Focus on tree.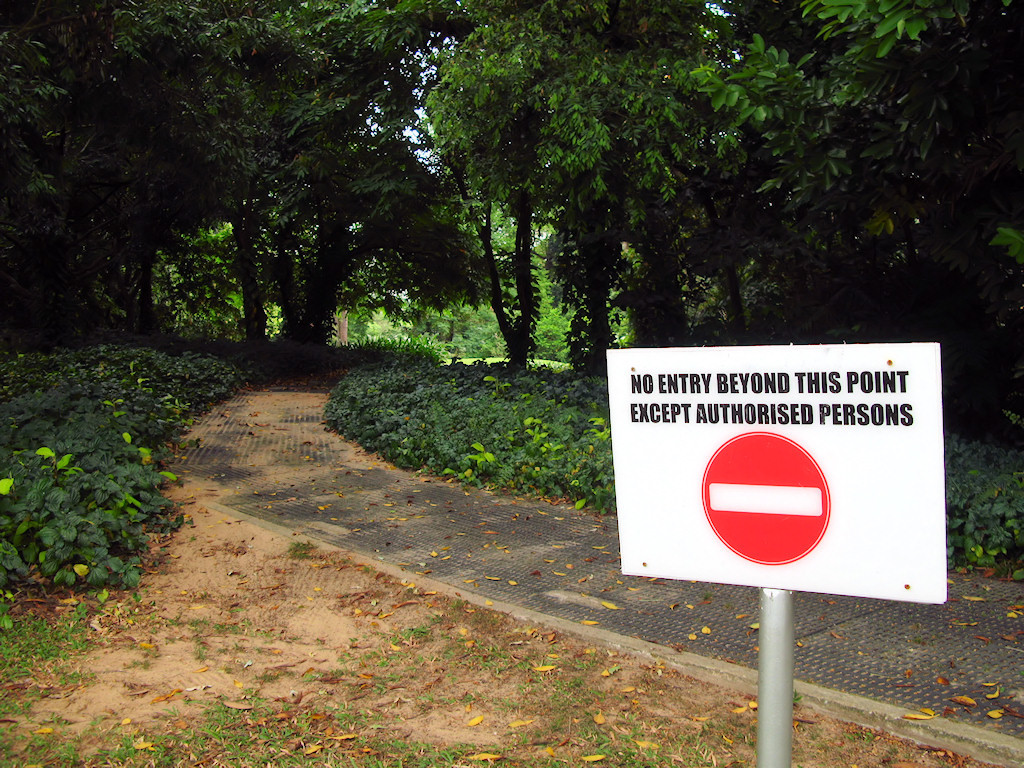
Focused at x1=403 y1=0 x2=721 y2=381.
